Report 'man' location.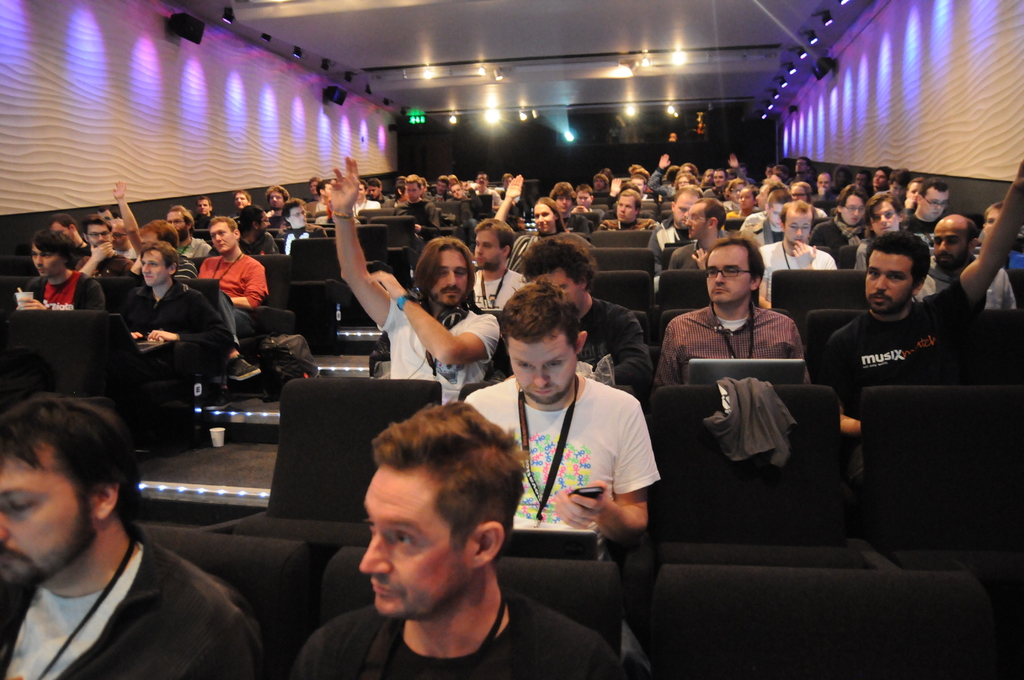
Report: box=[75, 215, 135, 278].
